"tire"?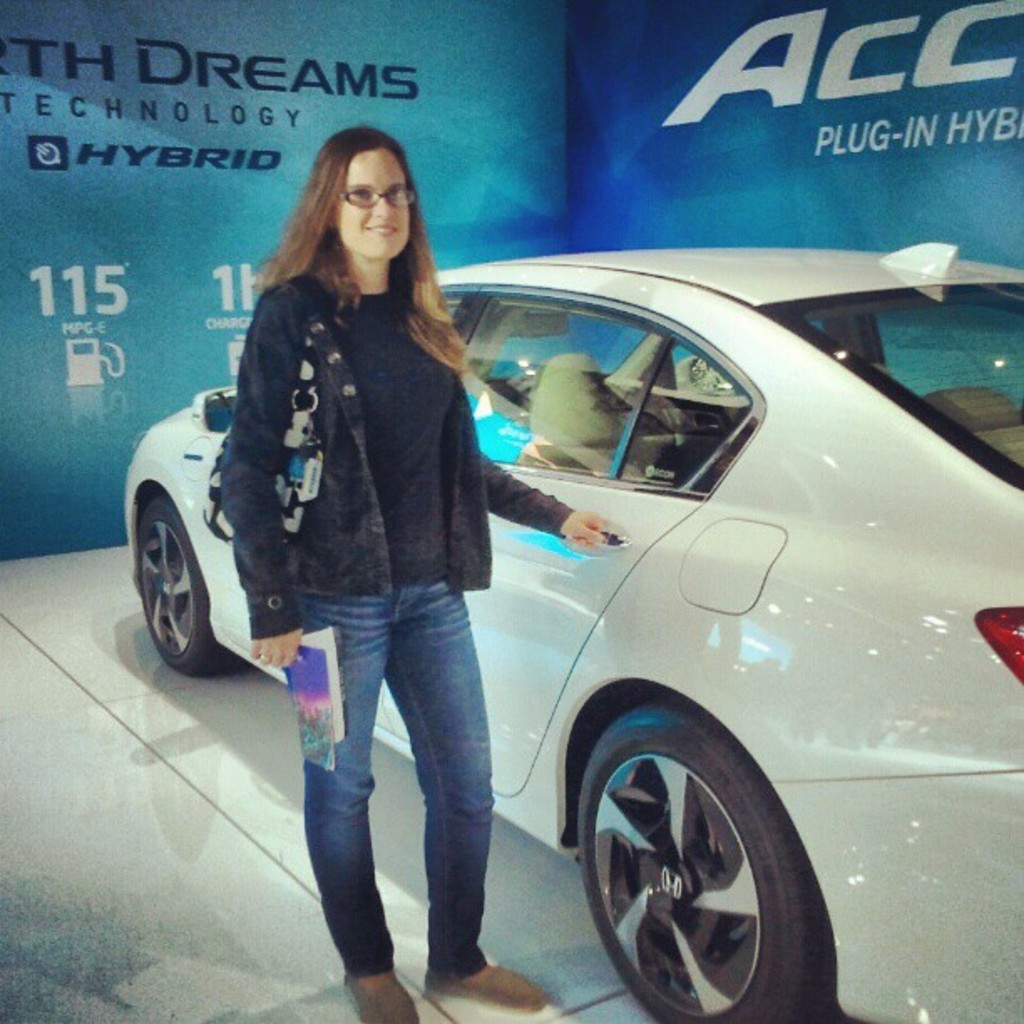
579 694 830 1022
